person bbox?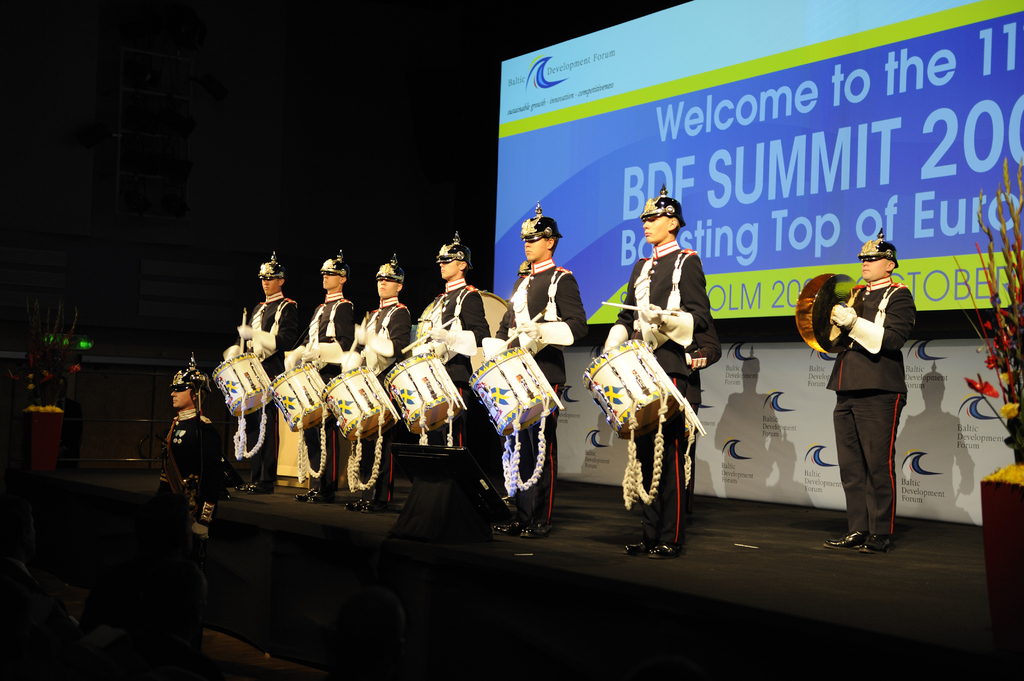
<bbox>158, 352, 221, 628</bbox>
